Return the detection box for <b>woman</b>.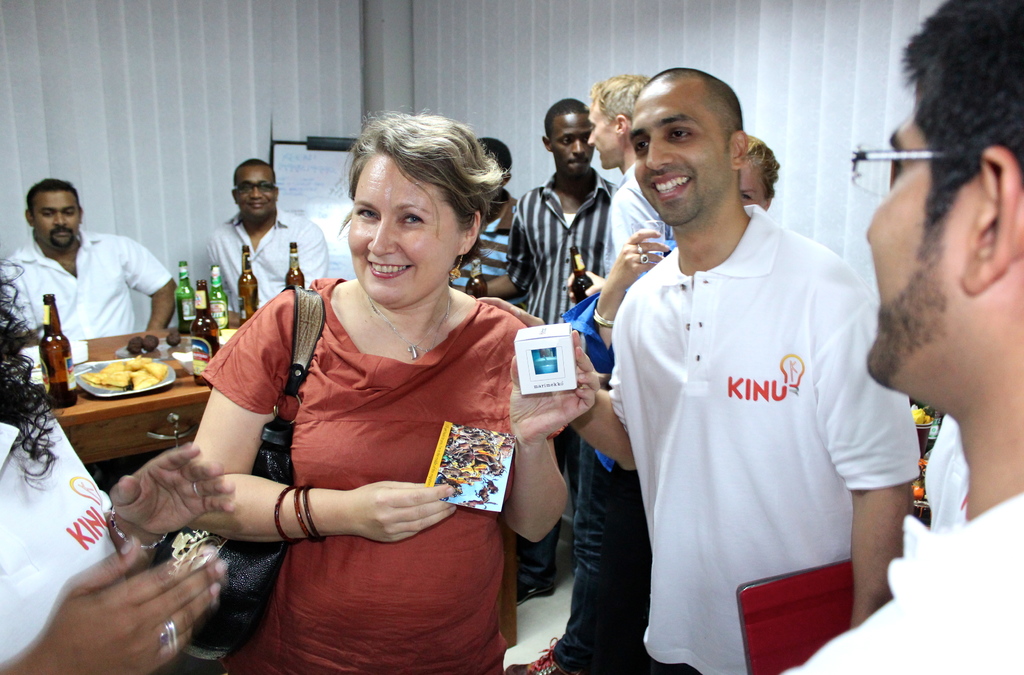
237 120 556 625.
